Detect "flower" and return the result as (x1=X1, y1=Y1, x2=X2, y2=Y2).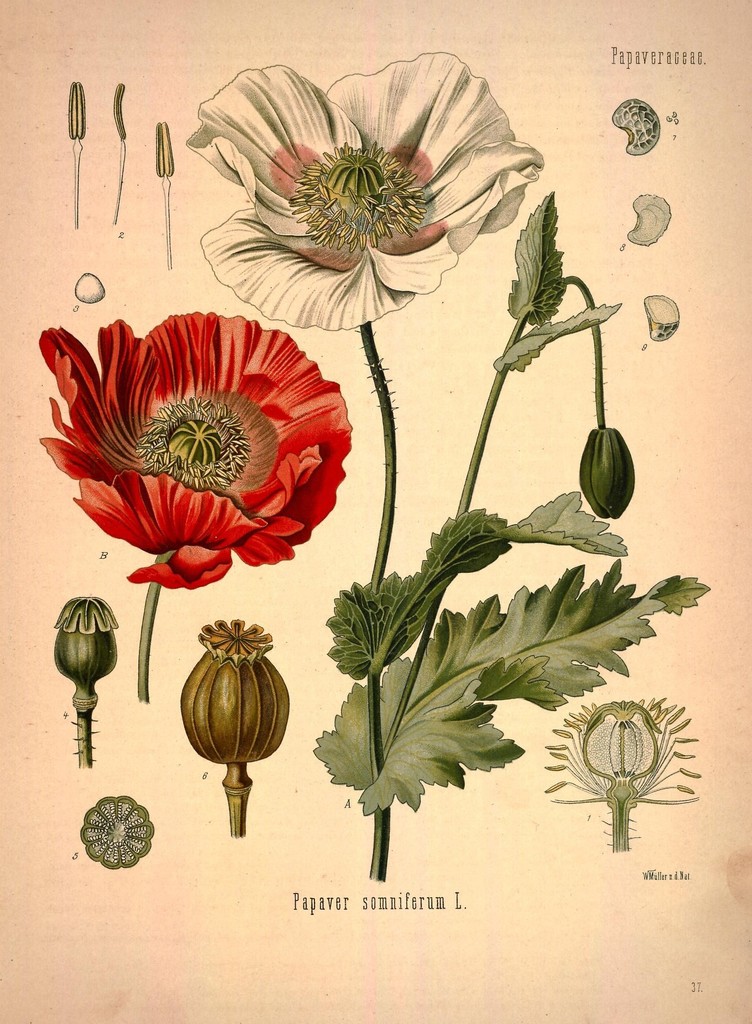
(x1=35, y1=303, x2=355, y2=593).
